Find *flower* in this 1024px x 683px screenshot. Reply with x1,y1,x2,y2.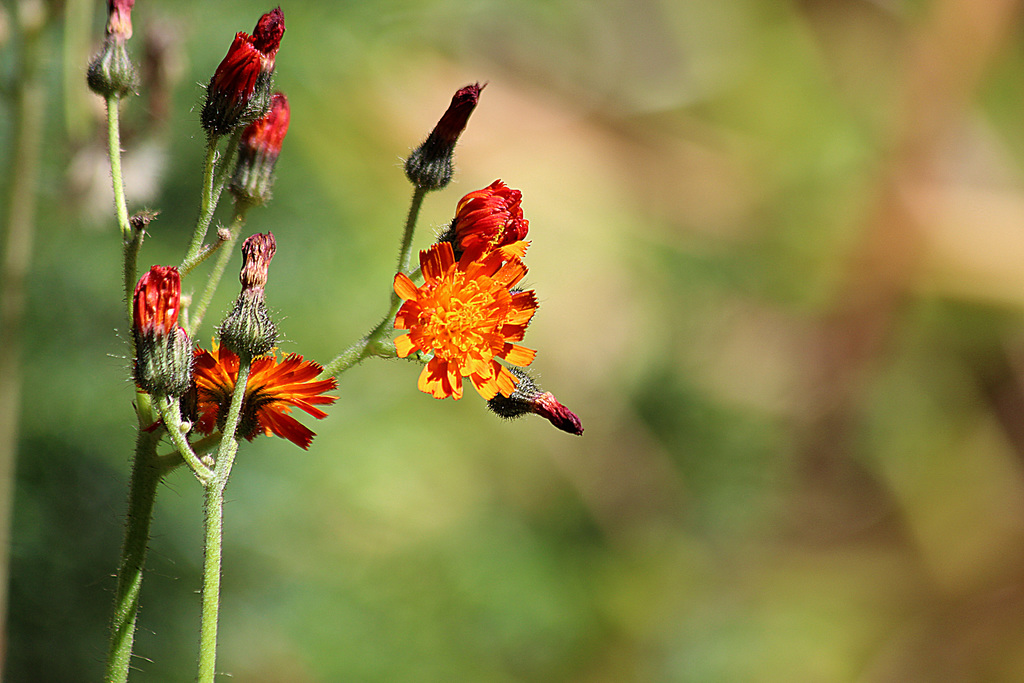
253,5,282,65.
